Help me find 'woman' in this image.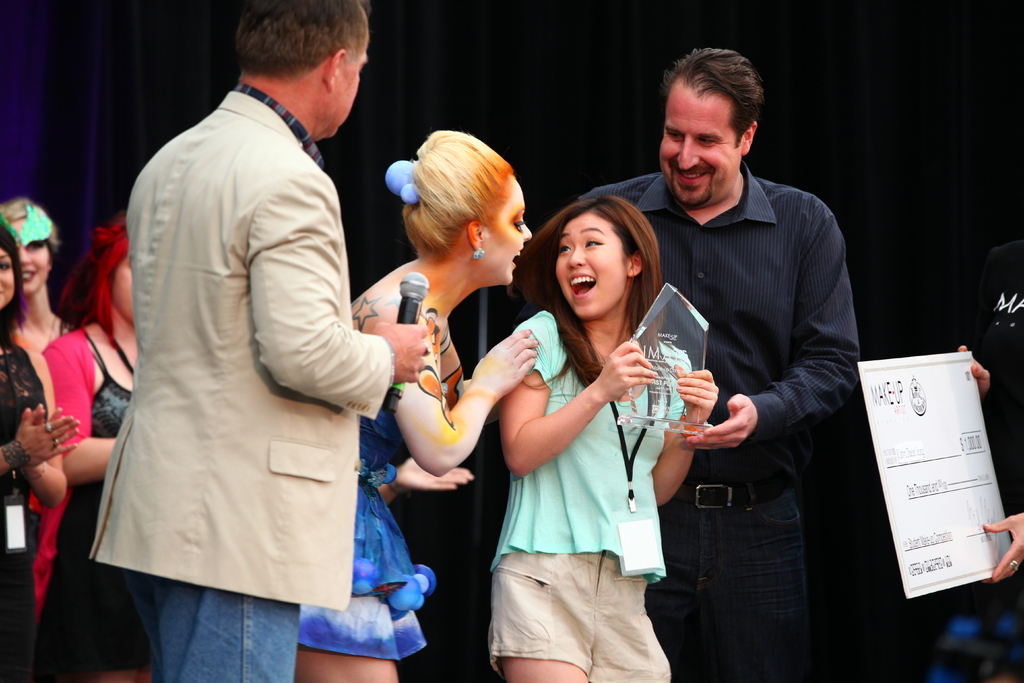
Found it: x1=18 y1=204 x2=152 y2=682.
